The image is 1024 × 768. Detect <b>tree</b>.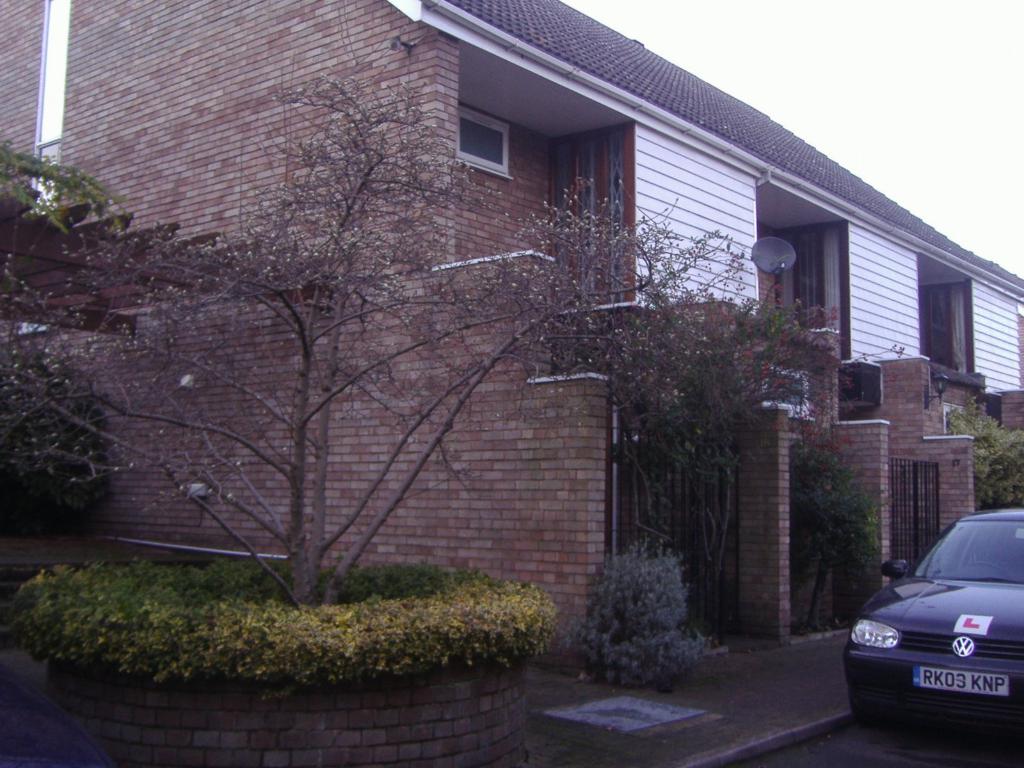
Detection: {"left": 777, "top": 411, "right": 891, "bottom": 604}.
